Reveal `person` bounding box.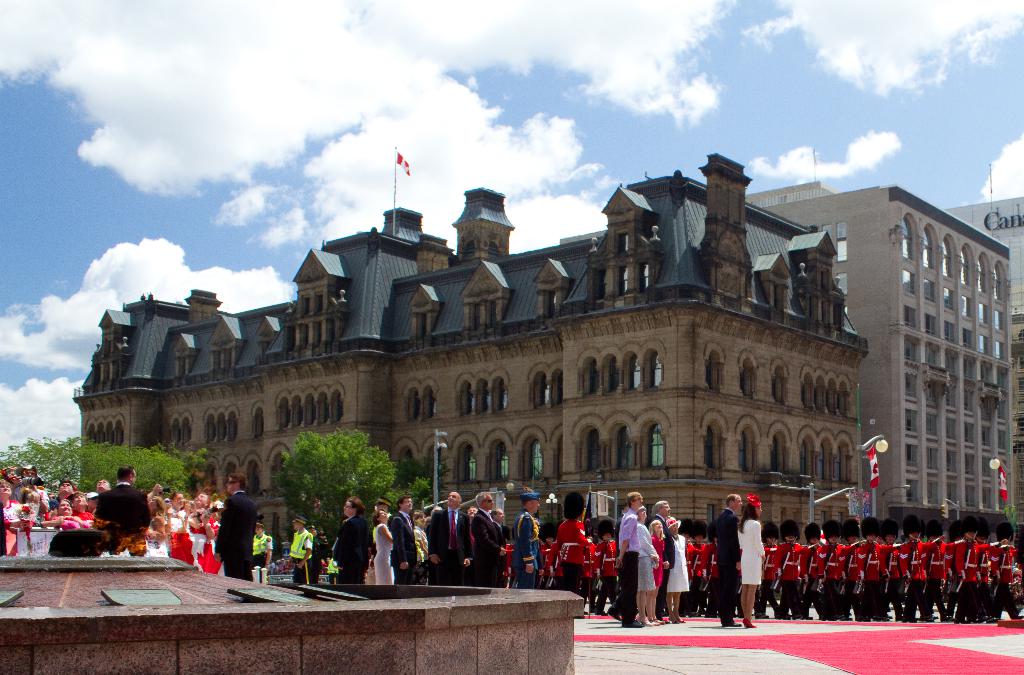
Revealed: bbox=(576, 527, 622, 617).
